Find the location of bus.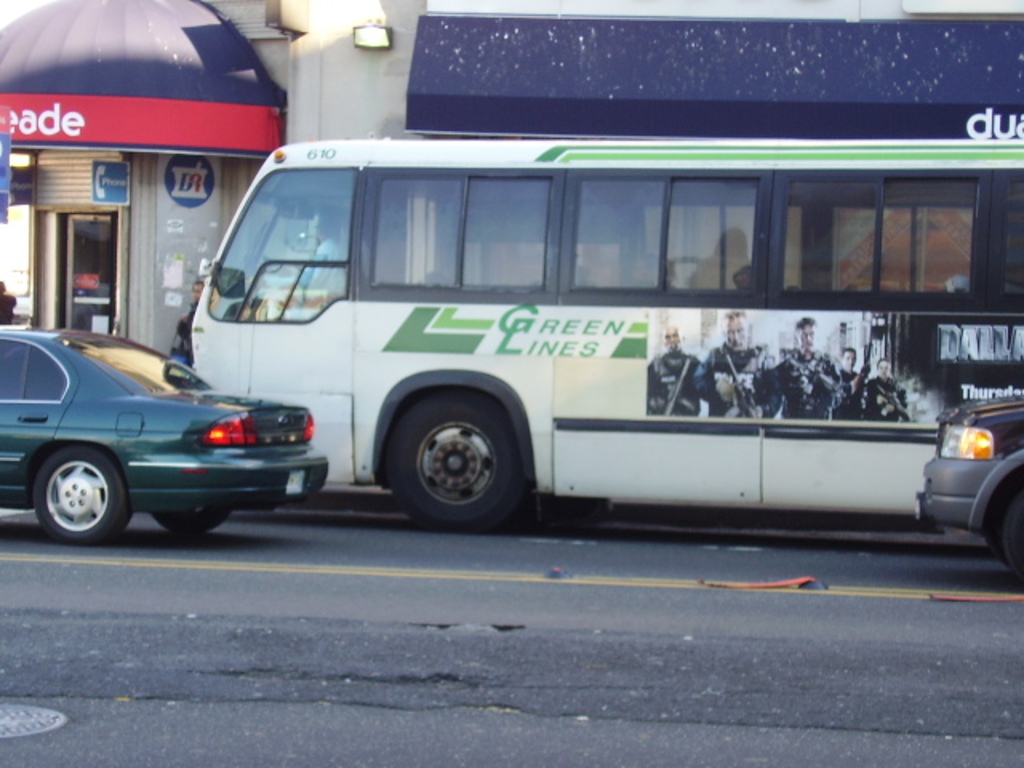
Location: select_region(194, 139, 1022, 533).
